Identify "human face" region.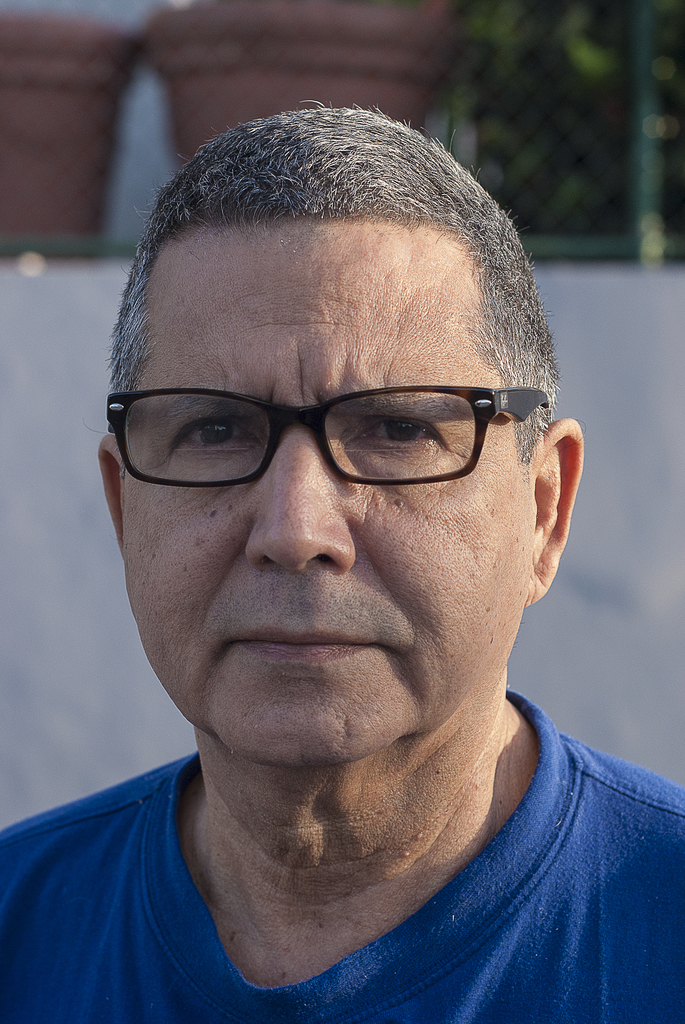
Region: [left=118, top=221, right=540, bottom=783].
